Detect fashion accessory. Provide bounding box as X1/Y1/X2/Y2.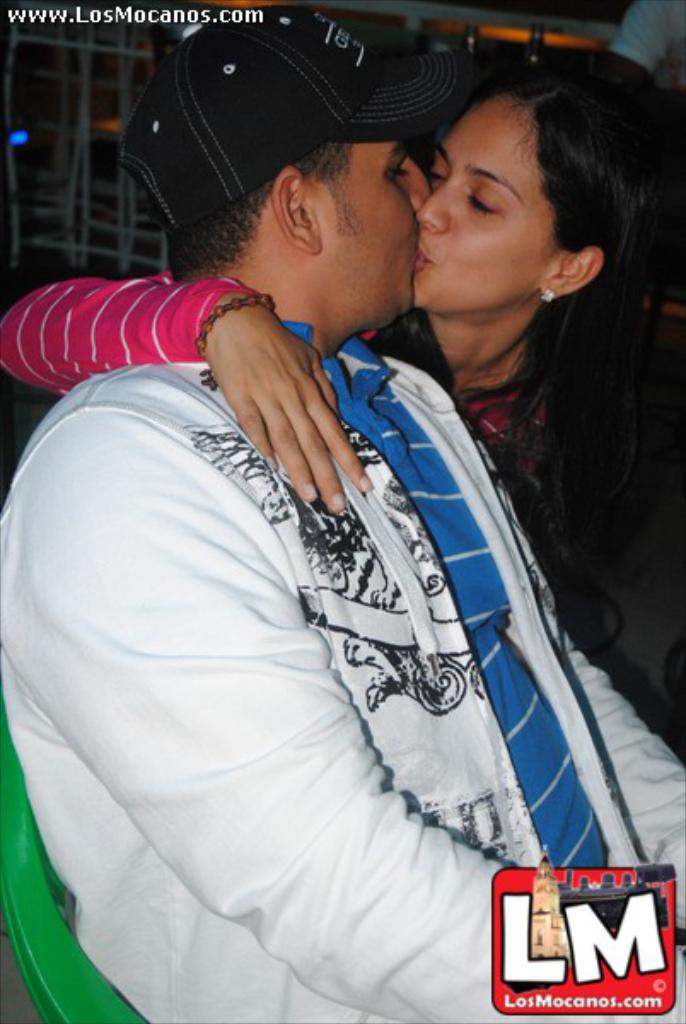
195/288/280/357.
